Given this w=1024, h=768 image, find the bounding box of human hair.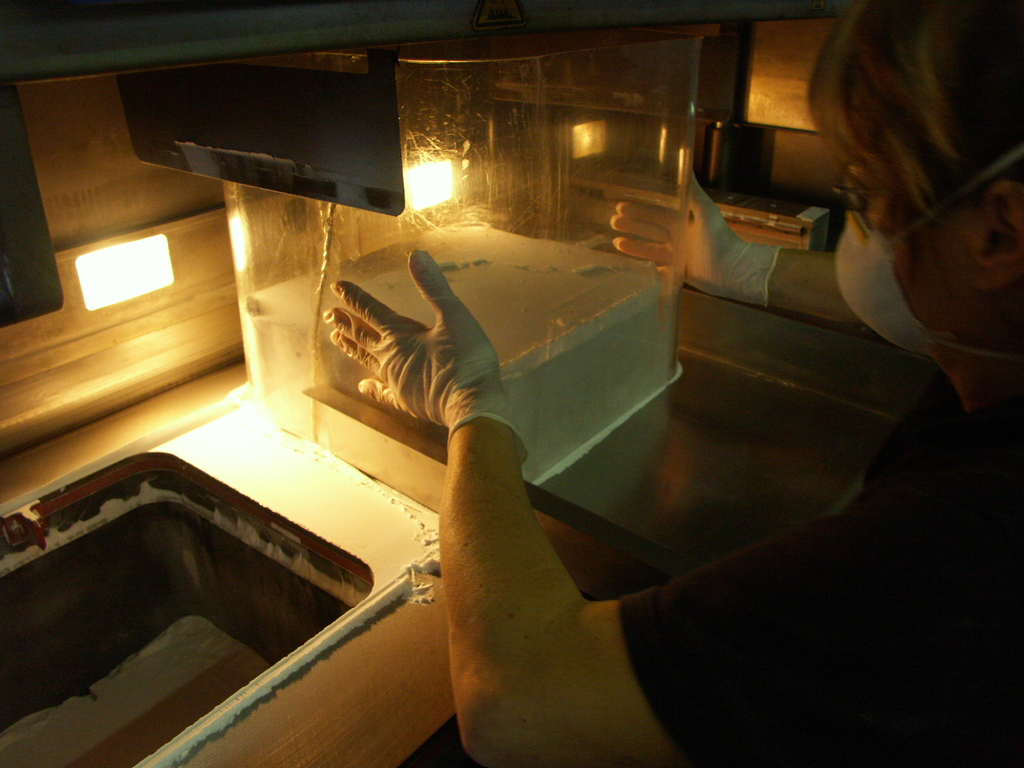
817,0,993,277.
